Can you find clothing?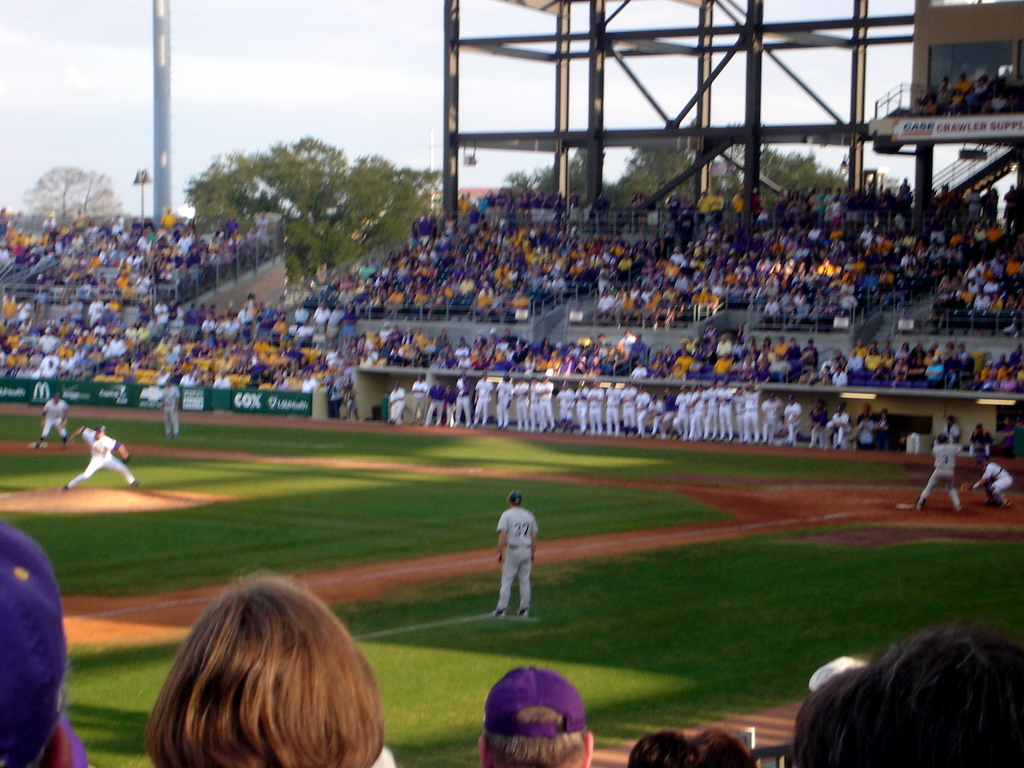
Yes, bounding box: (x1=160, y1=382, x2=184, y2=435).
